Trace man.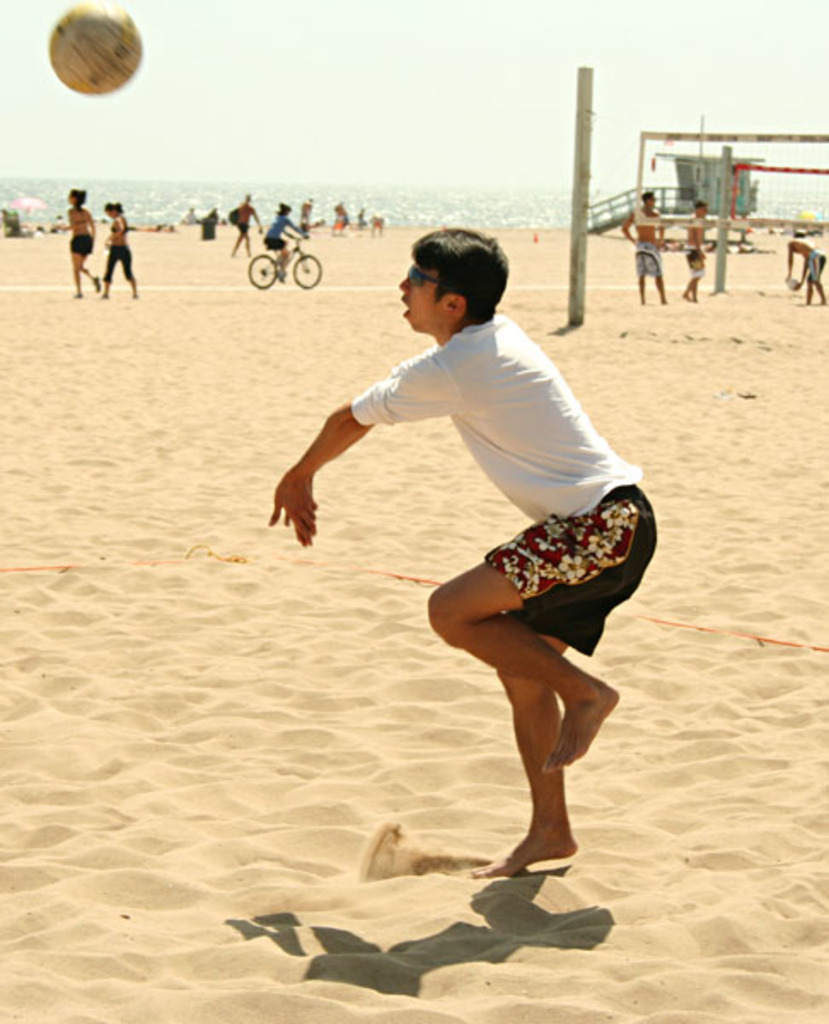
Traced to (left=266, top=225, right=658, bottom=874).
